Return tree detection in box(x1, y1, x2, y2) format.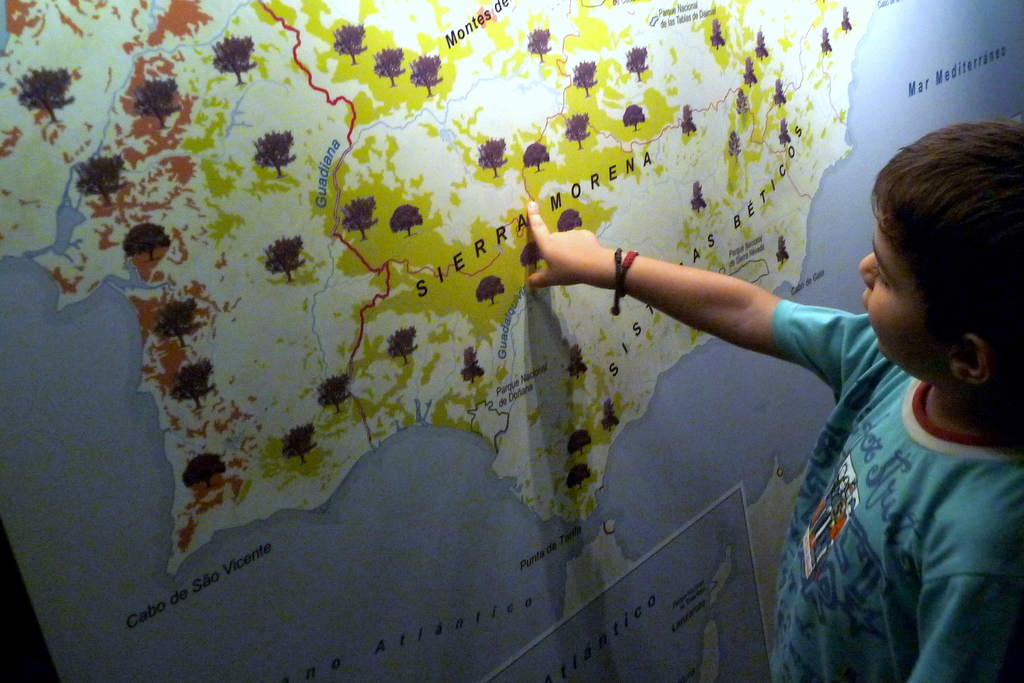
box(459, 347, 486, 386).
